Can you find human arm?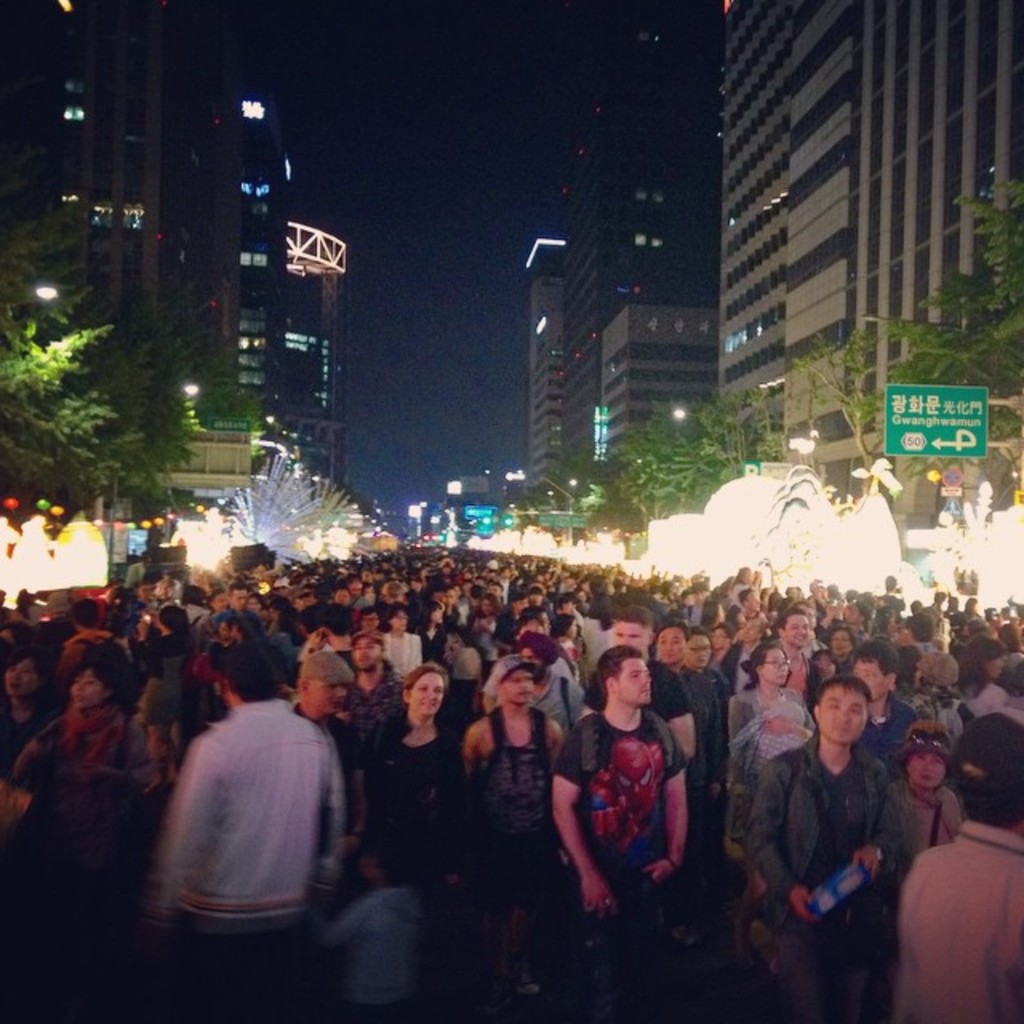
Yes, bounding box: [left=146, top=734, right=224, bottom=930].
